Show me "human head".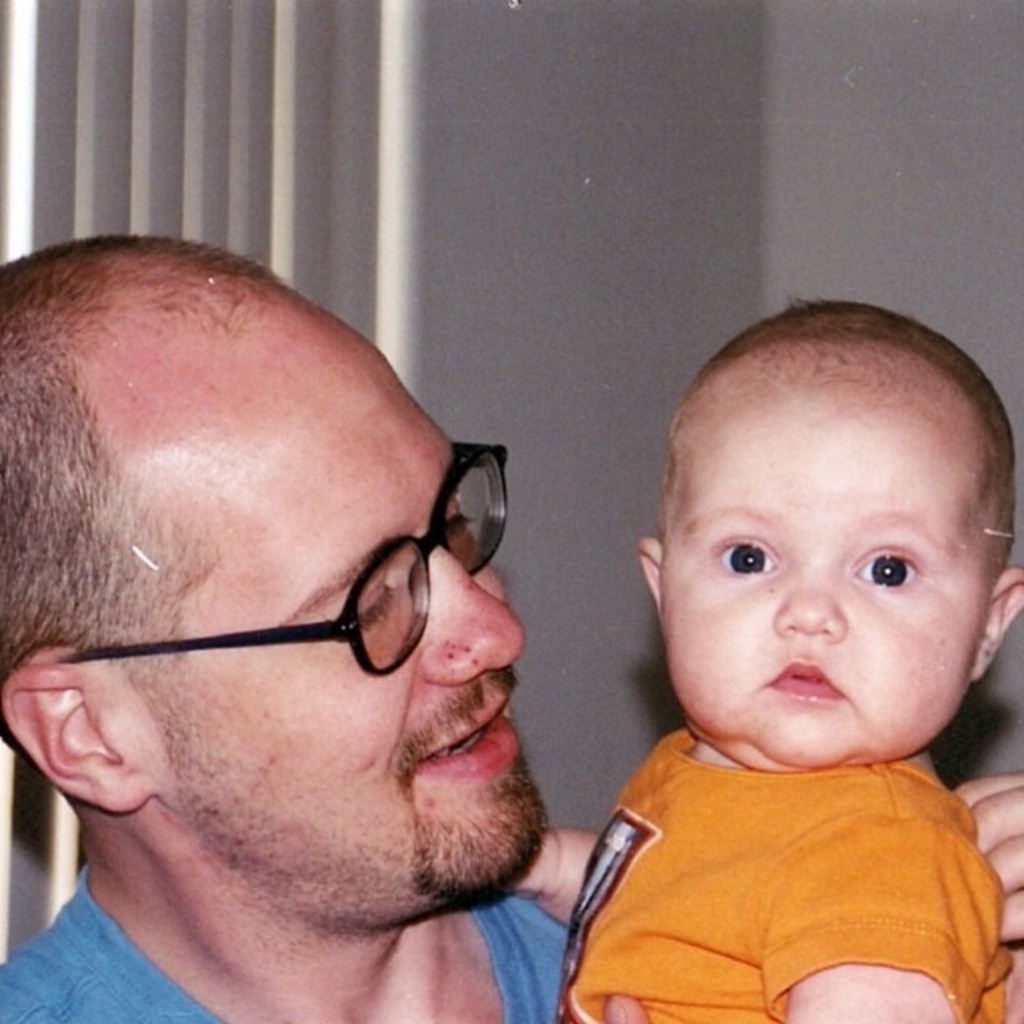
"human head" is here: x1=0, y1=229, x2=552, y2=946.
